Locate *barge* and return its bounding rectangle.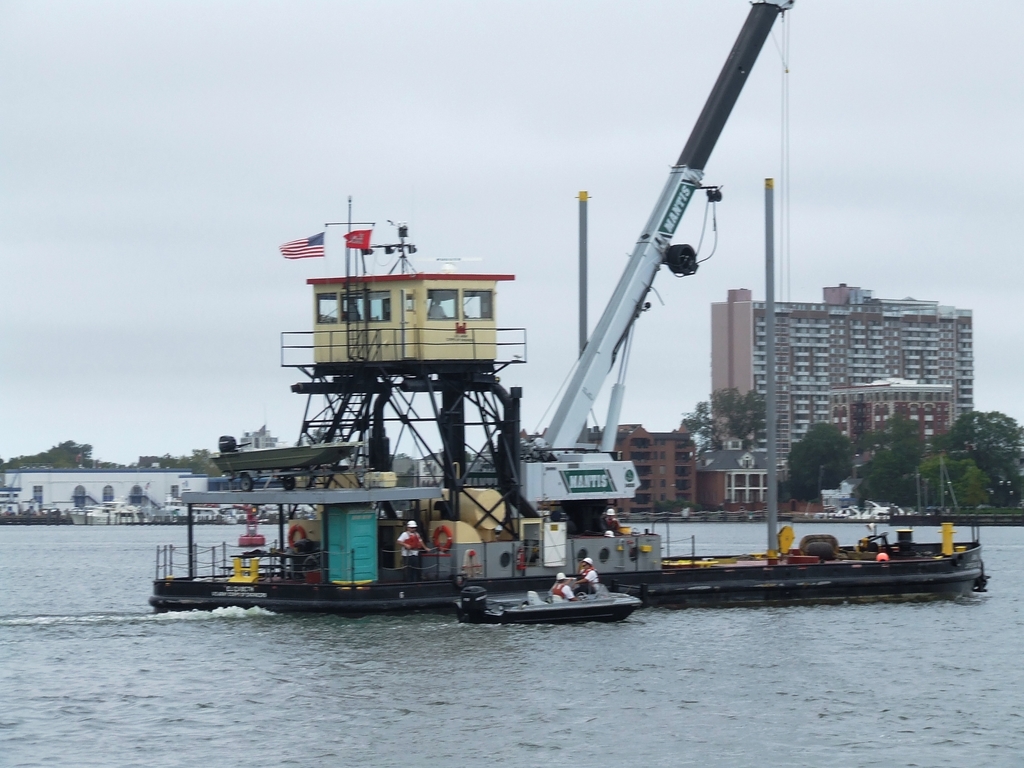
(150, 0, 984, 618).
